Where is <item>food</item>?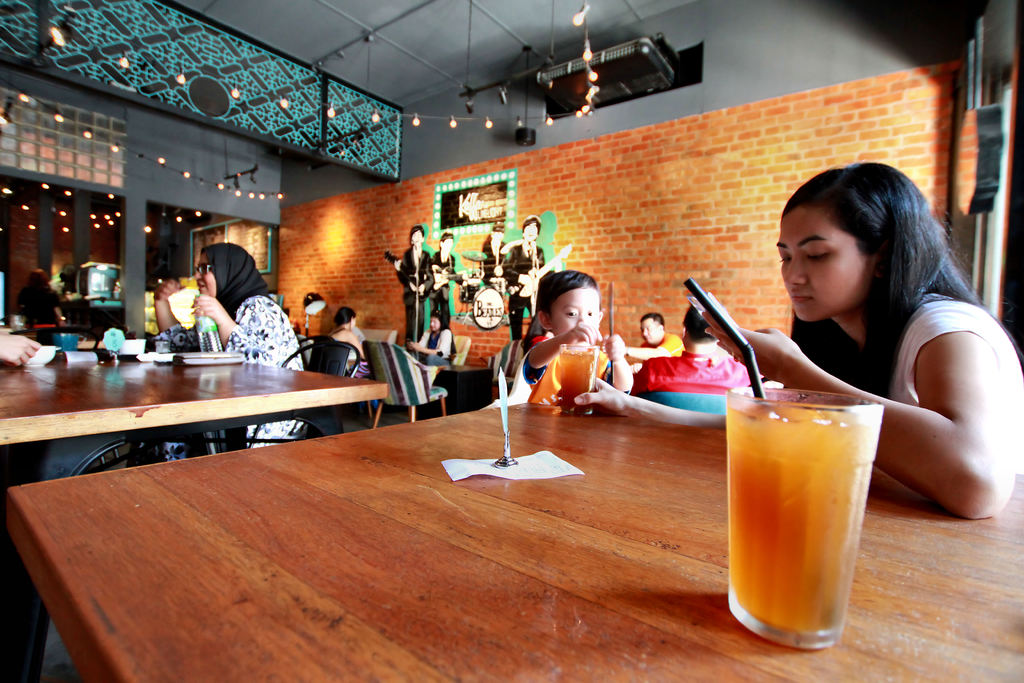
(719,356,915,618).
